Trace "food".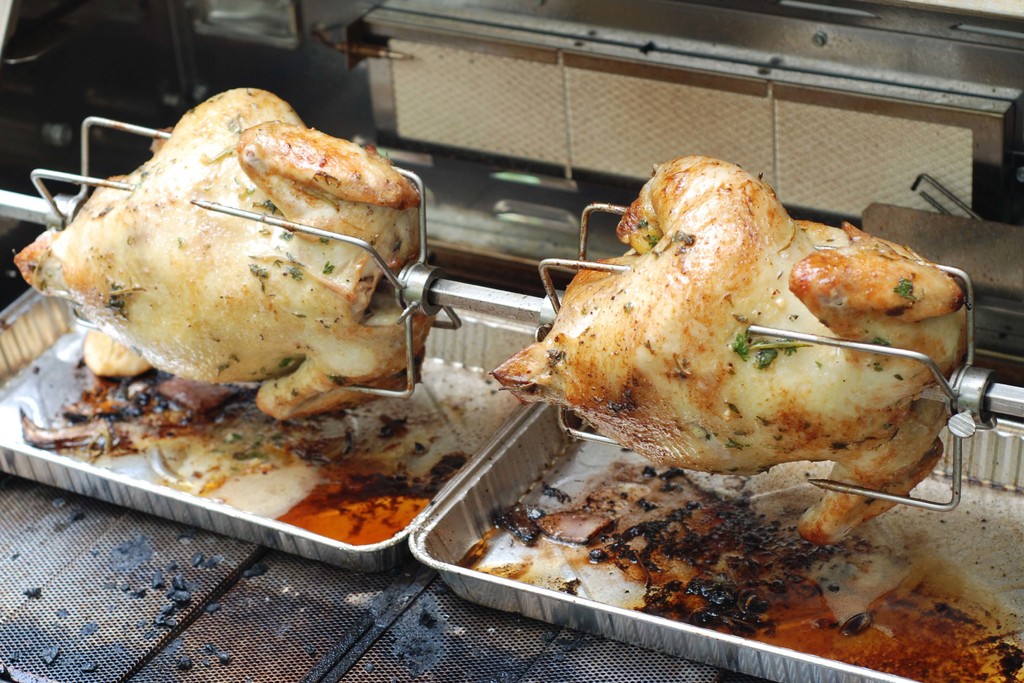
Traced to [52, 95, 468, 493].
